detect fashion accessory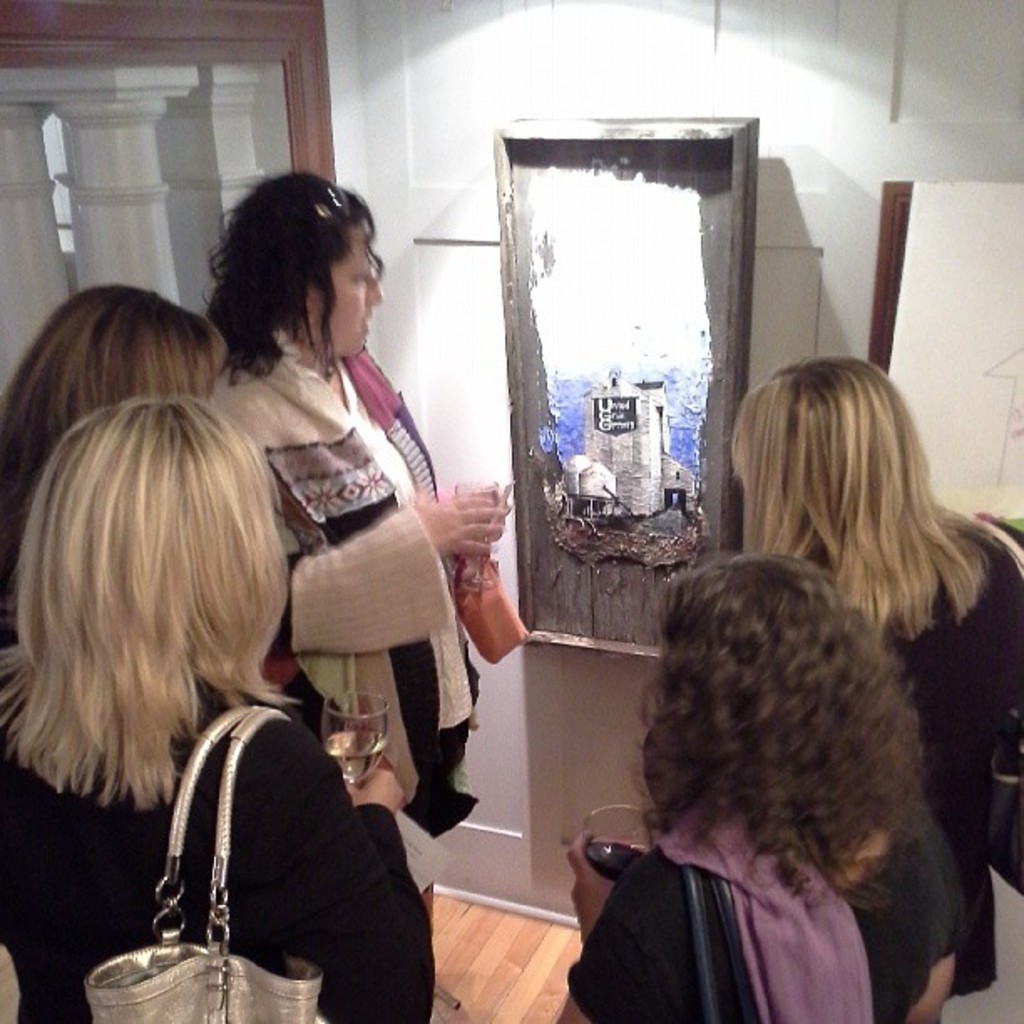
region(681, 860, 760, 1021)
